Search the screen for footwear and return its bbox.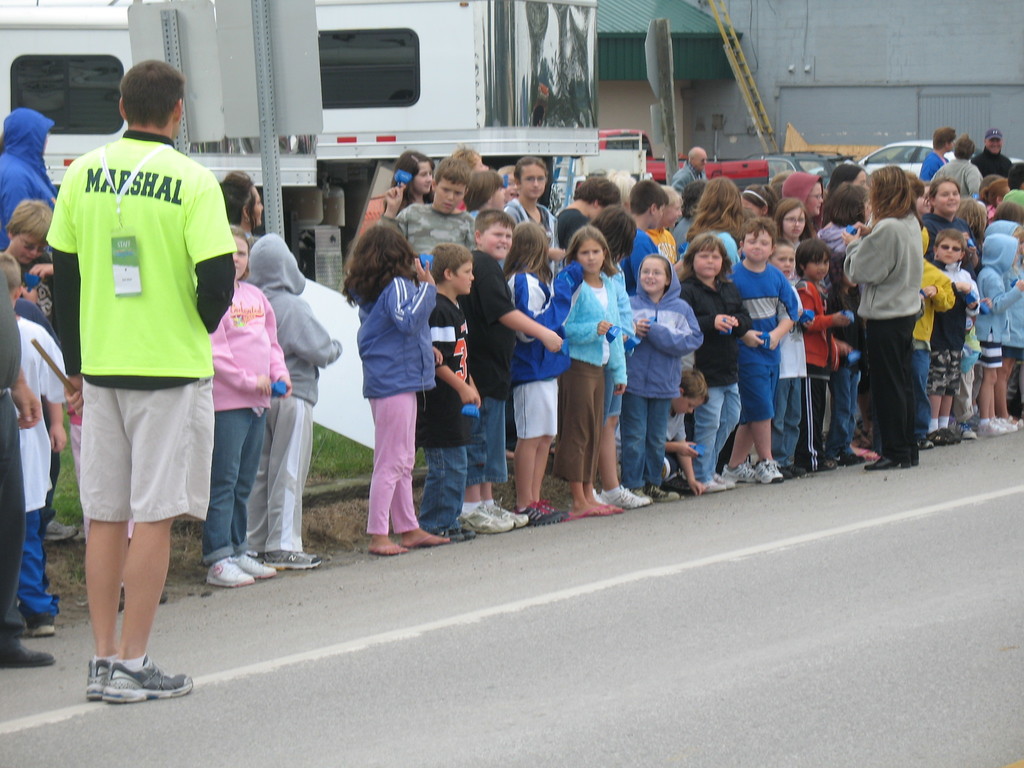
Found: region(116, 662, 193, 700).
